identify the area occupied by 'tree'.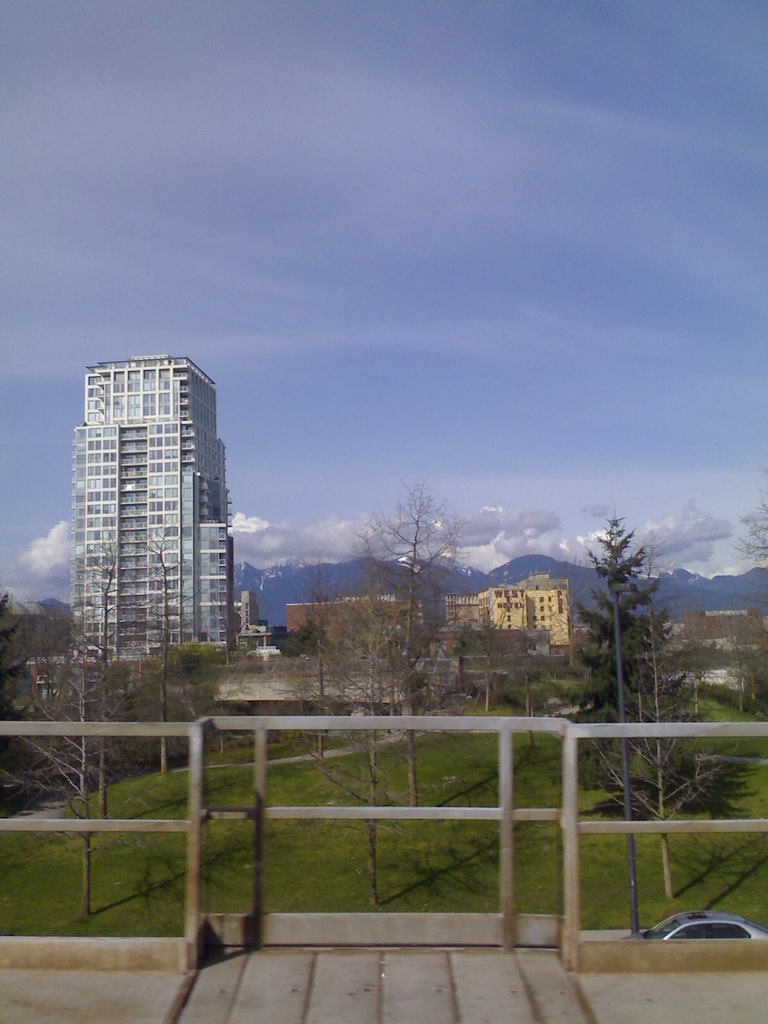
Area: pyautogui.locateOnScreen(0, 532, 217, 917).
